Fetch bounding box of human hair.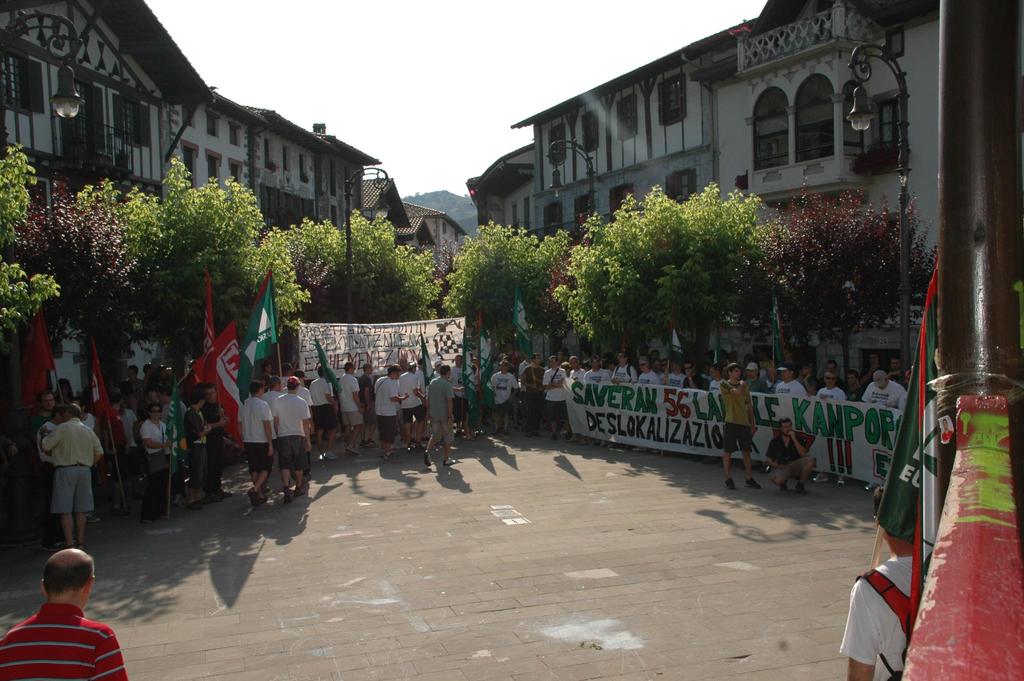
Bbox: rect(873, 485, 890, 514).
